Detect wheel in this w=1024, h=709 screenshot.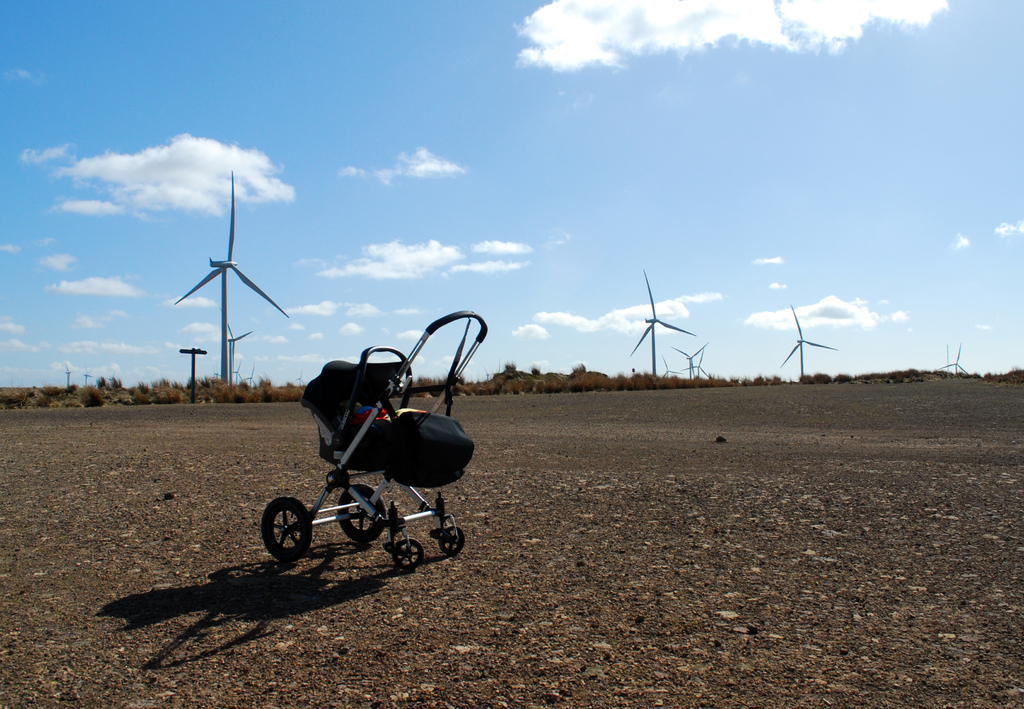
Detection: [256,500,310,569].
